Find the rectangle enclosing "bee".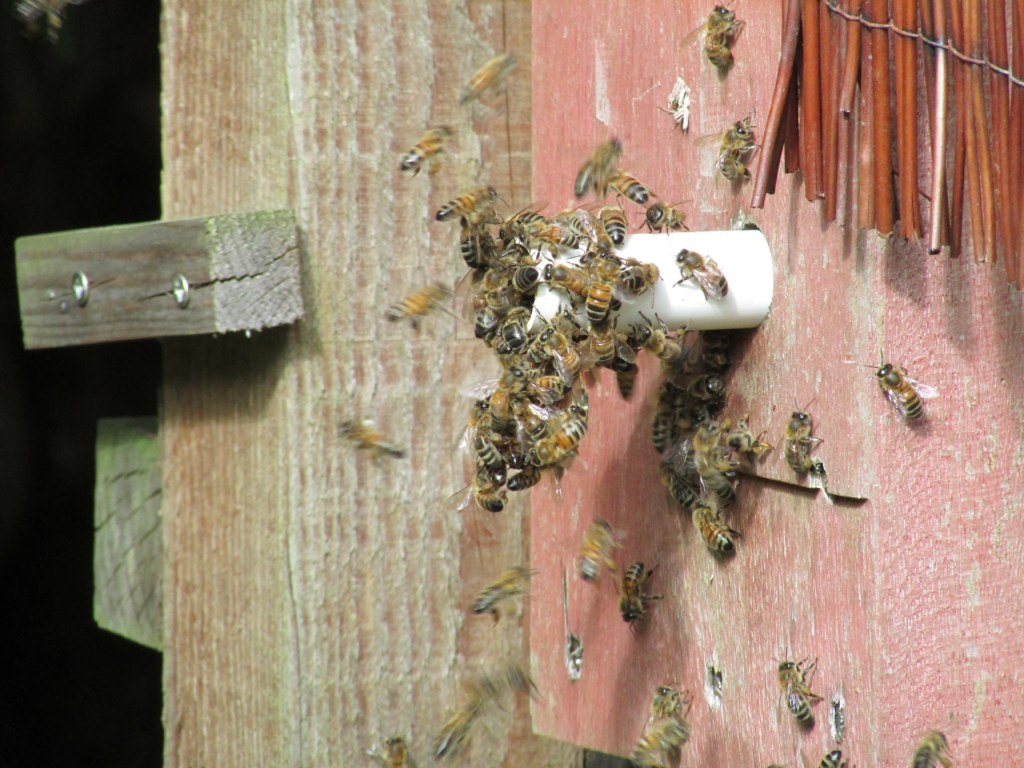
rect(639, 322, 682, 367).
